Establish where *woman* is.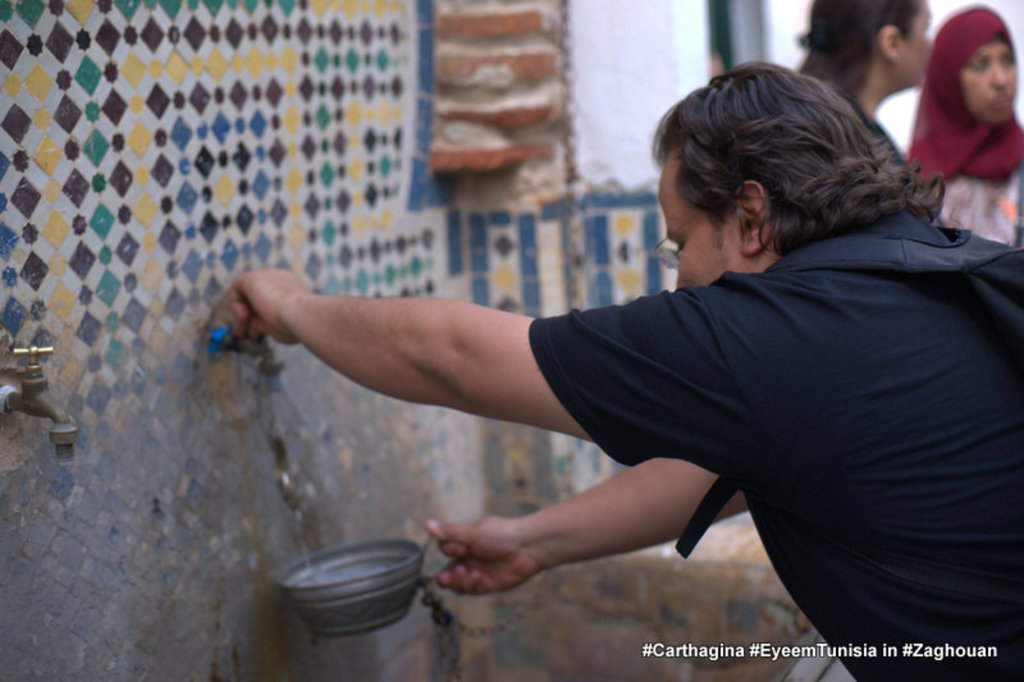
Established at 900:0:1023:216.
